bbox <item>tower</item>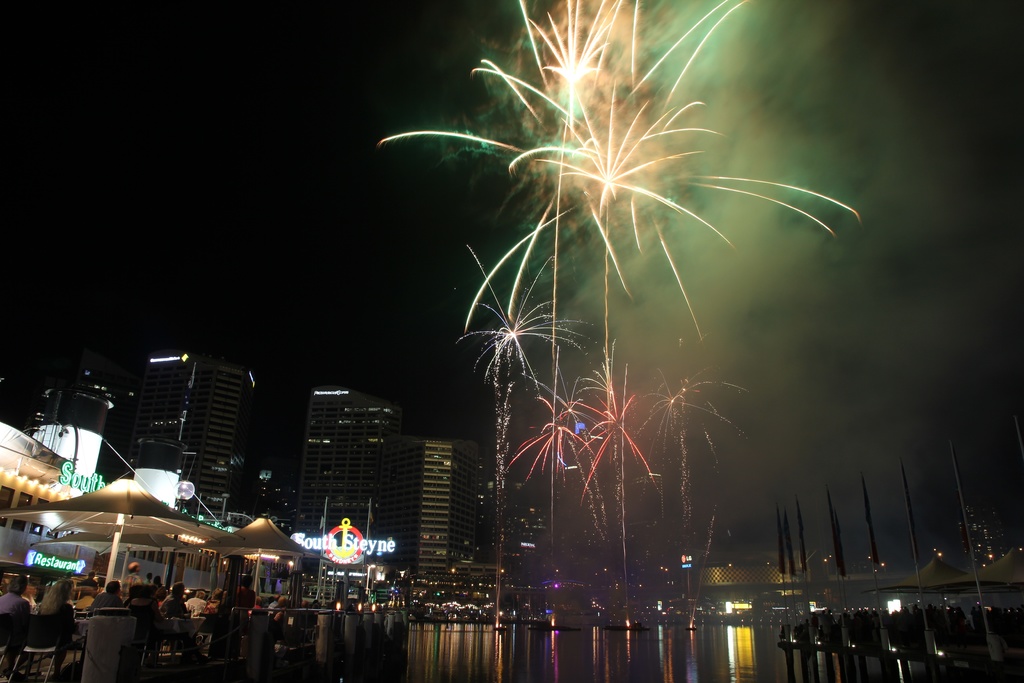
BBox(38, 369, 108, 514)
